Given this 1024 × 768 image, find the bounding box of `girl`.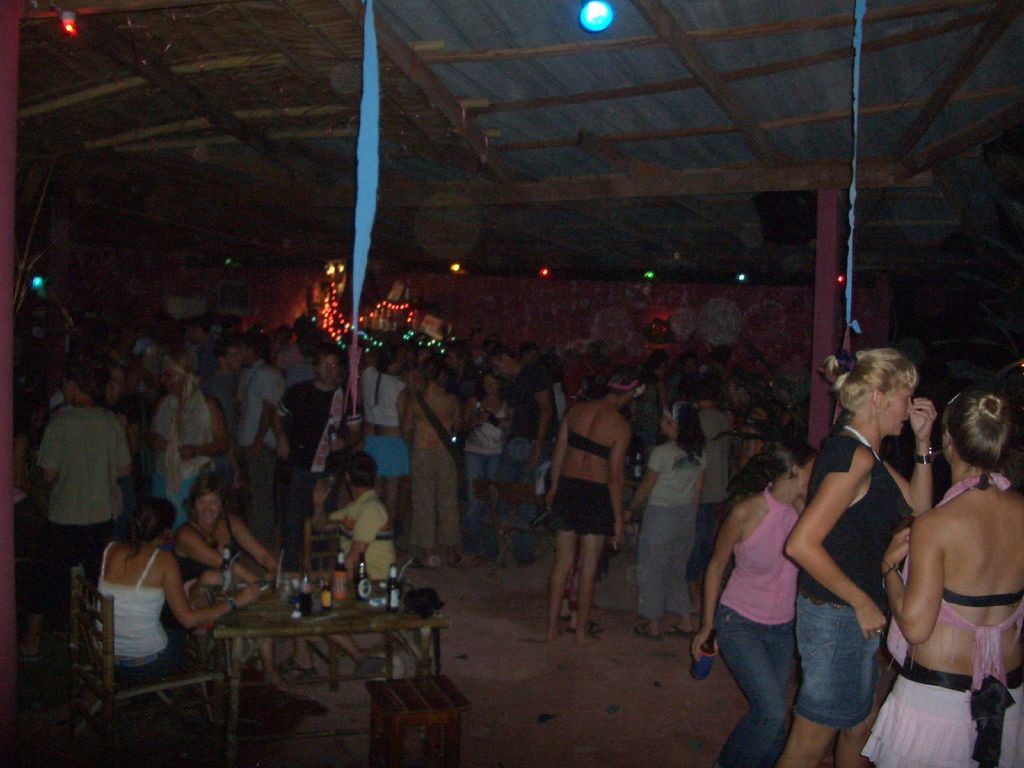
786:343:933:767.
